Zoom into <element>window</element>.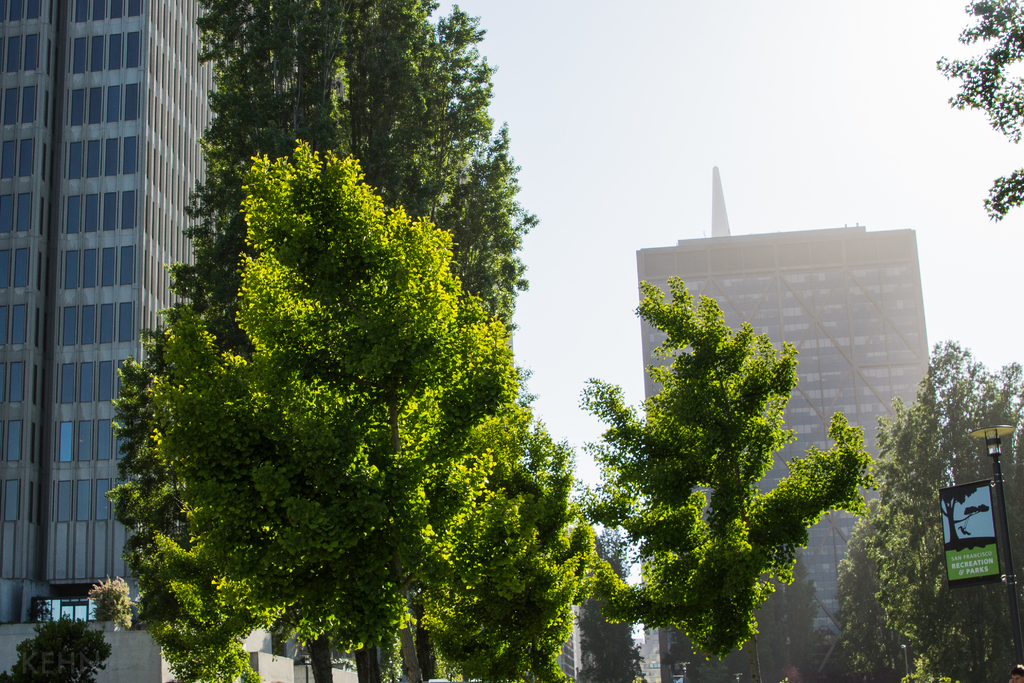
Zoom target: [8, 481, 19, 522].
